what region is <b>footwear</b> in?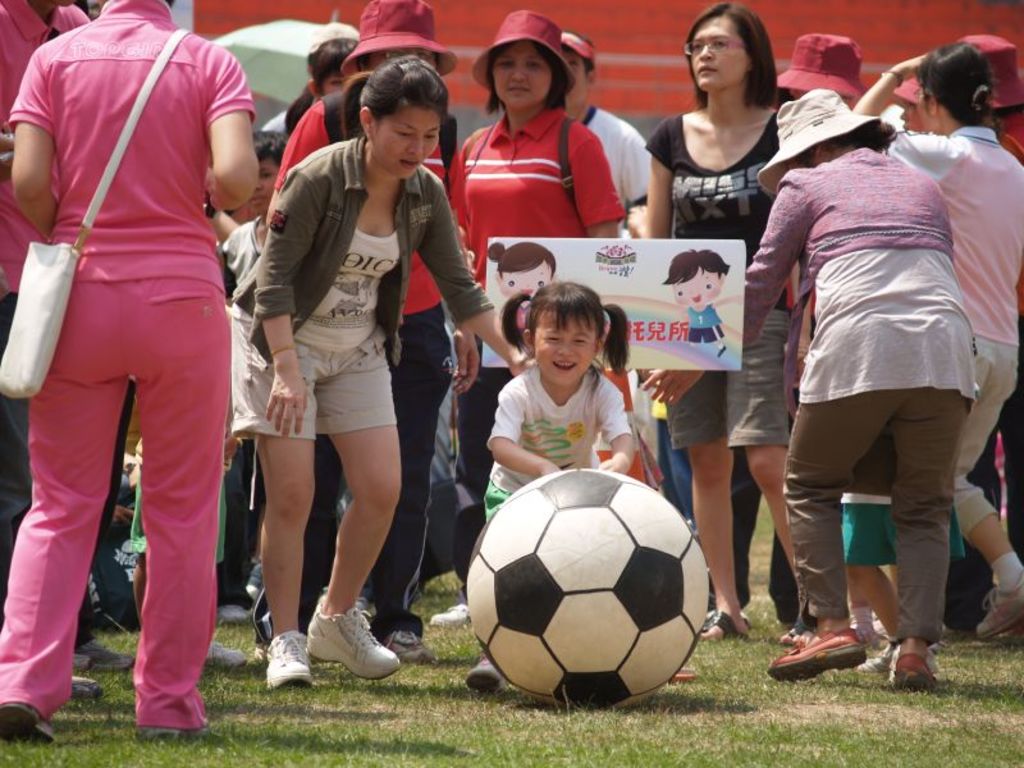
[left=74, top=676, right=105, bottom=700].
